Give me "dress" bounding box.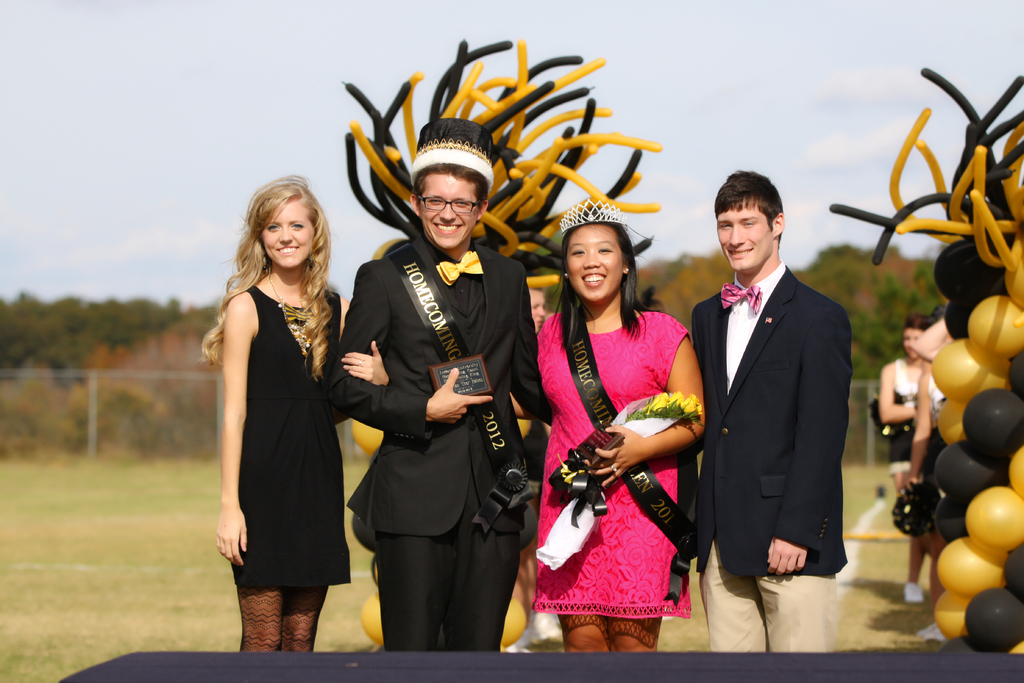
[531, 310, 690, 620].
